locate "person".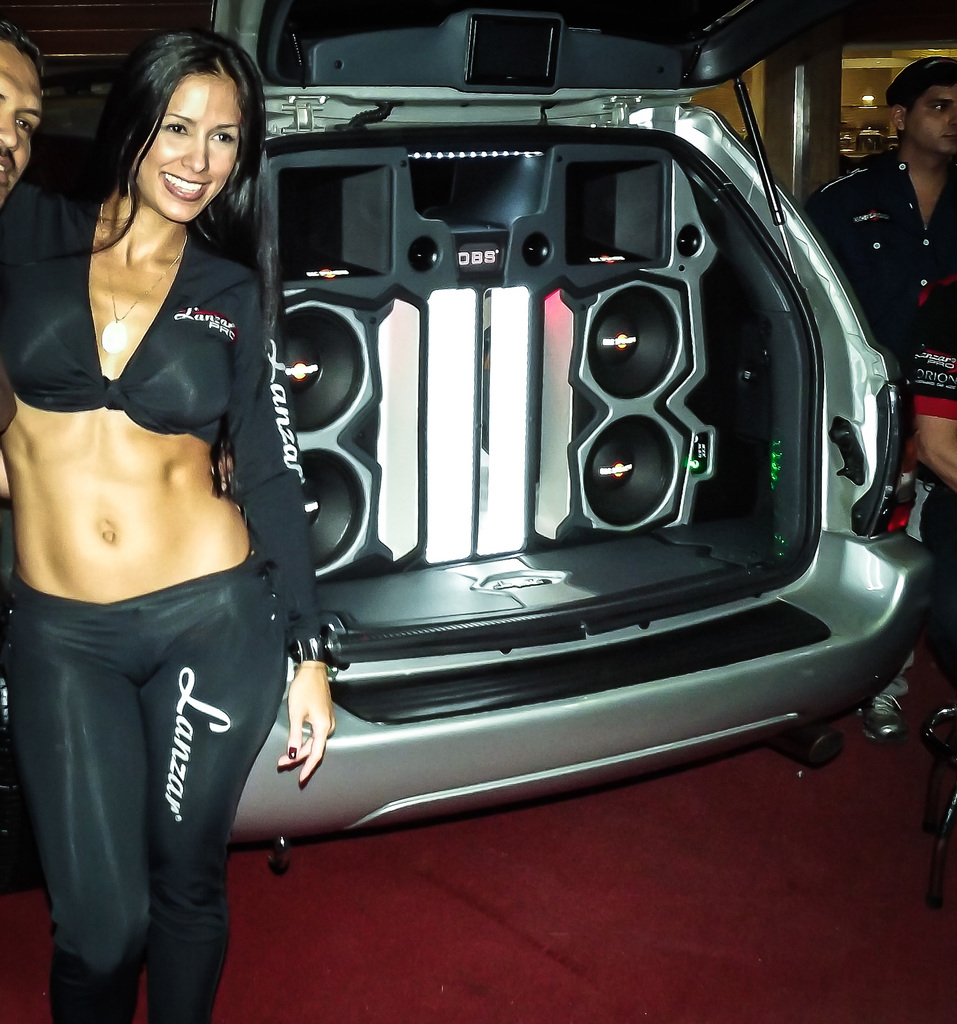
Bounding box: (x1=1, y1=0, x2=295, y2=1023).
